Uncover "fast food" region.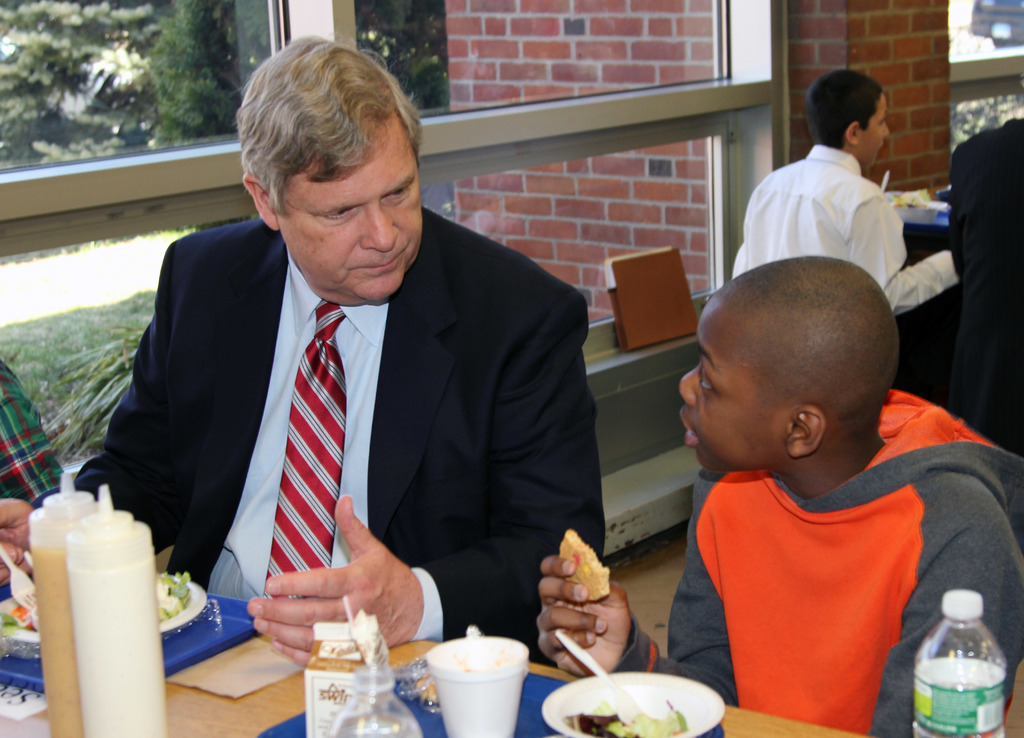
Uncovered: left=555, top=531, right=611, bottom=604.
